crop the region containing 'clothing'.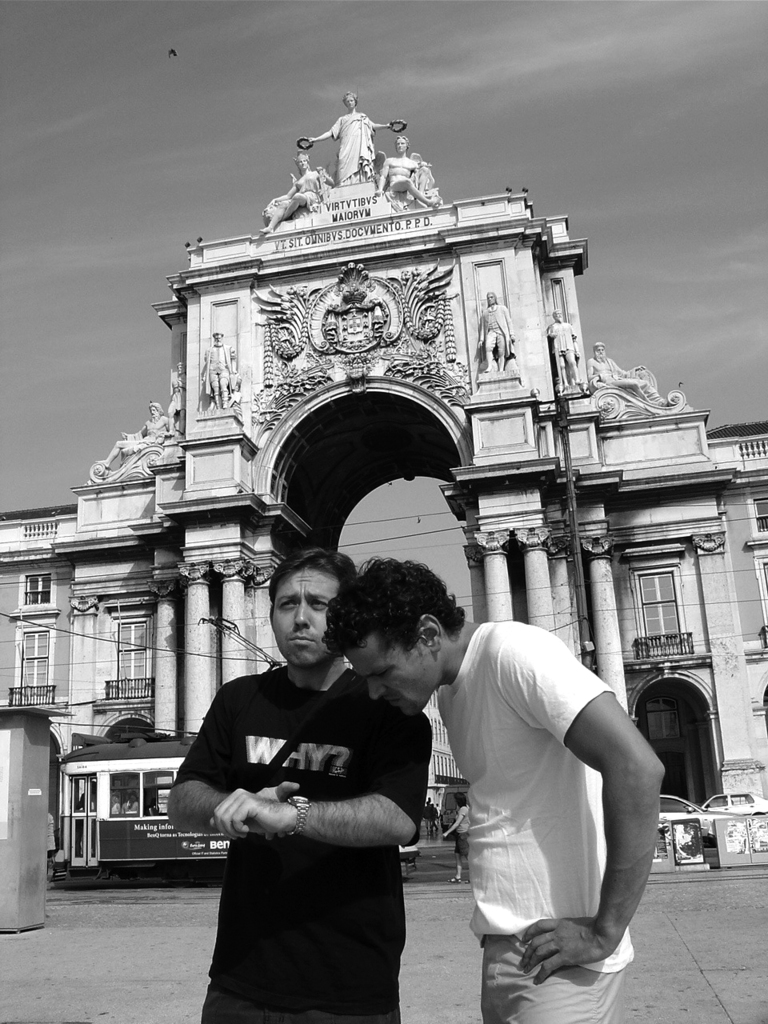
Crop region: <region>434, 619, 636, 1023</region>.
